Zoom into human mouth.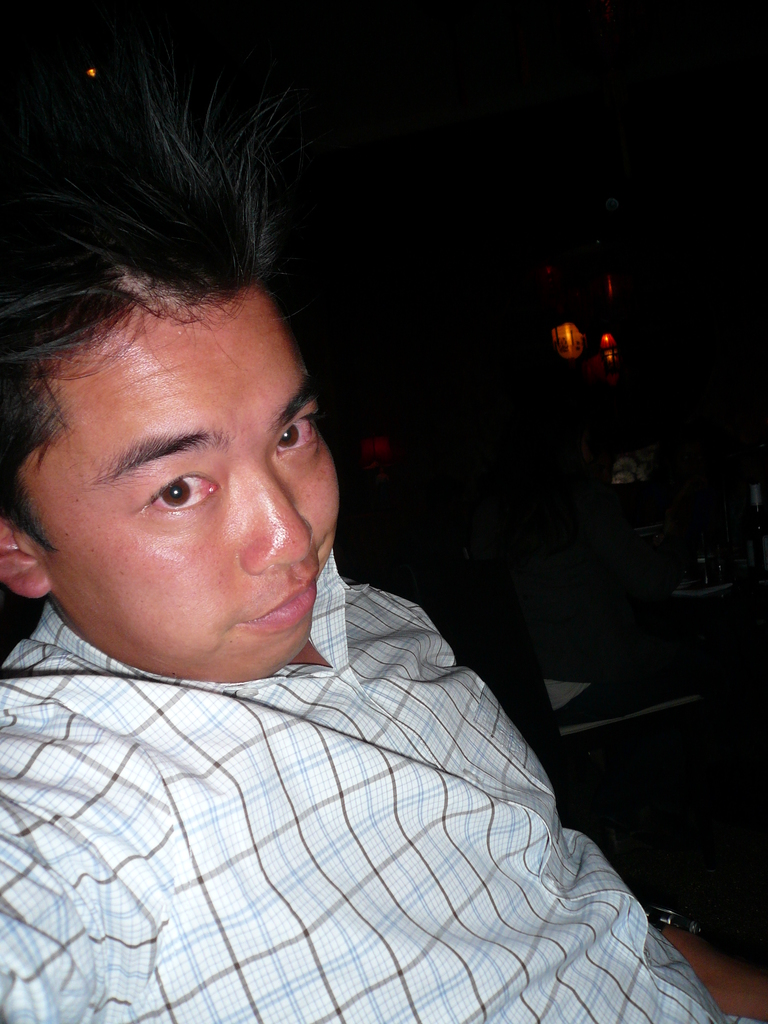
Zoom target: (x1=257, y1=559, x2=321, y2=629).
